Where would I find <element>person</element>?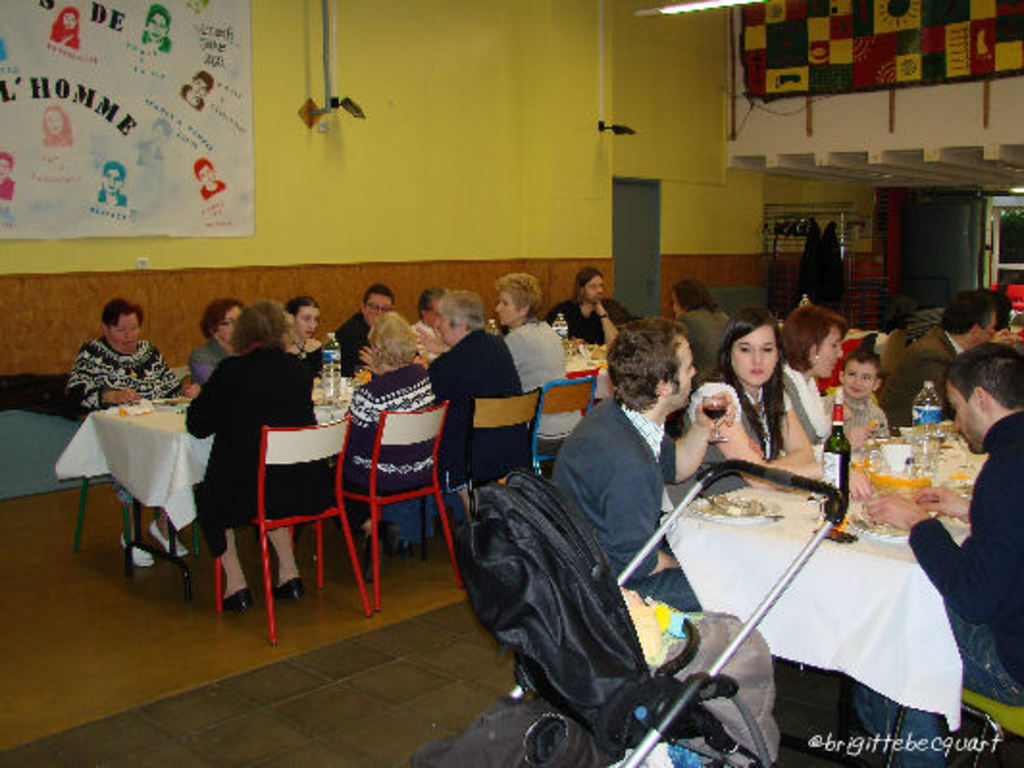
At pyautogui.locateOnScreen(408, 287, 447, 352).
